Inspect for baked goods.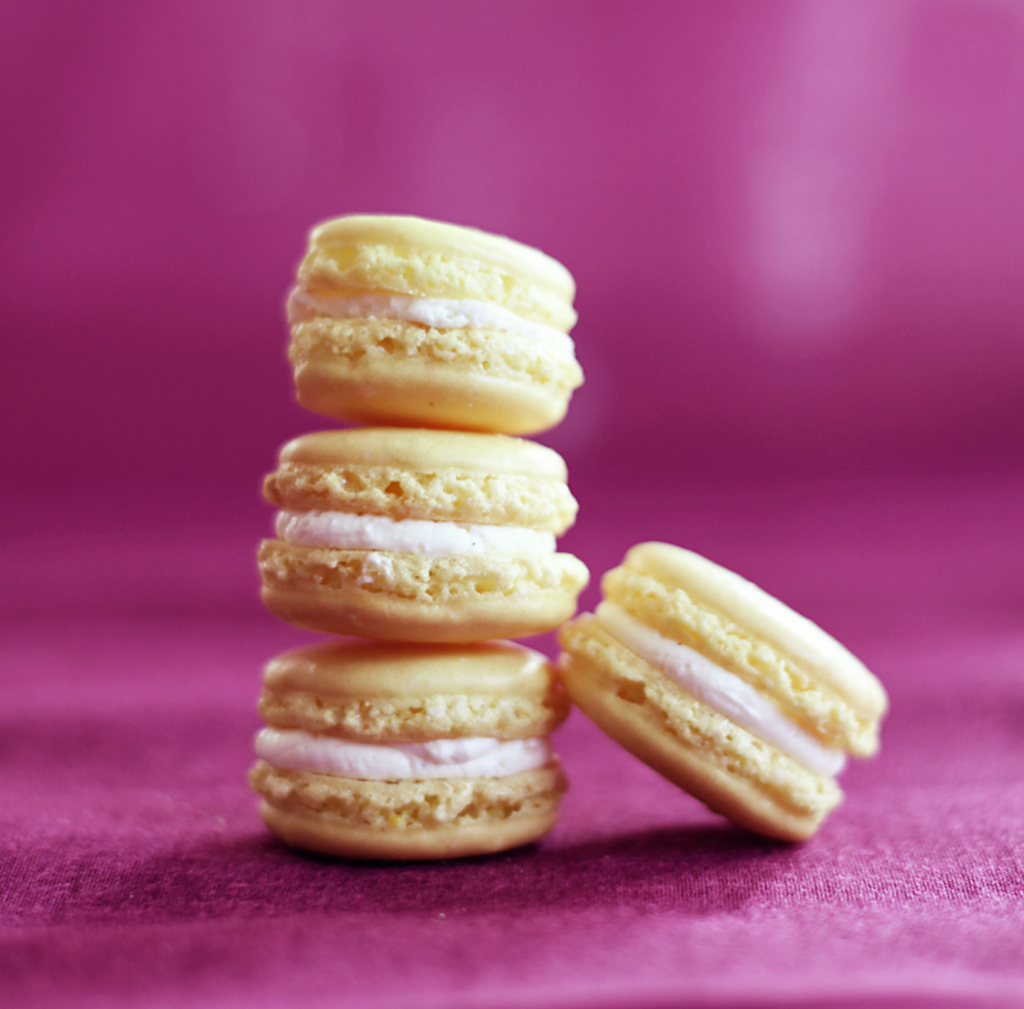
Inspection: (280,215,582,430).
